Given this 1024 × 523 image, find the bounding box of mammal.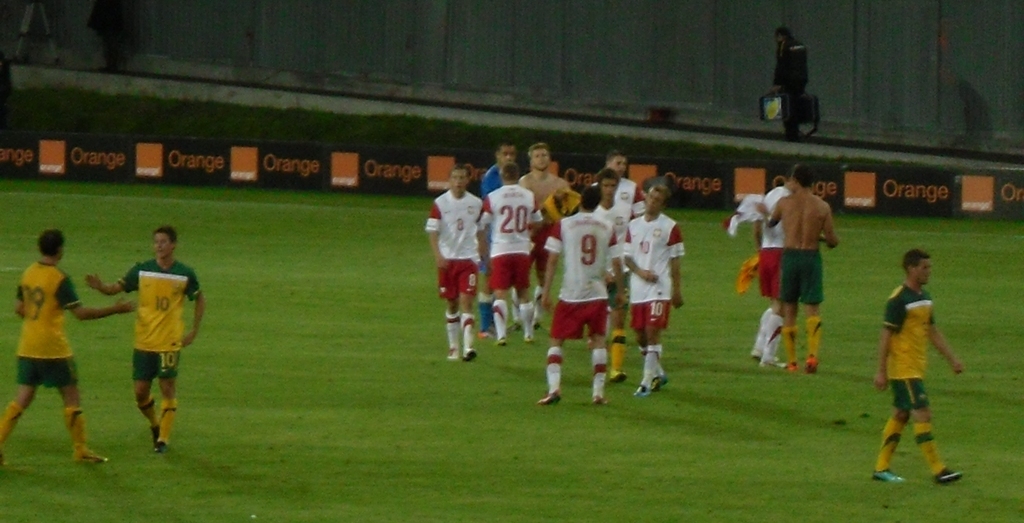
crop(0, 222, 136, 464).
